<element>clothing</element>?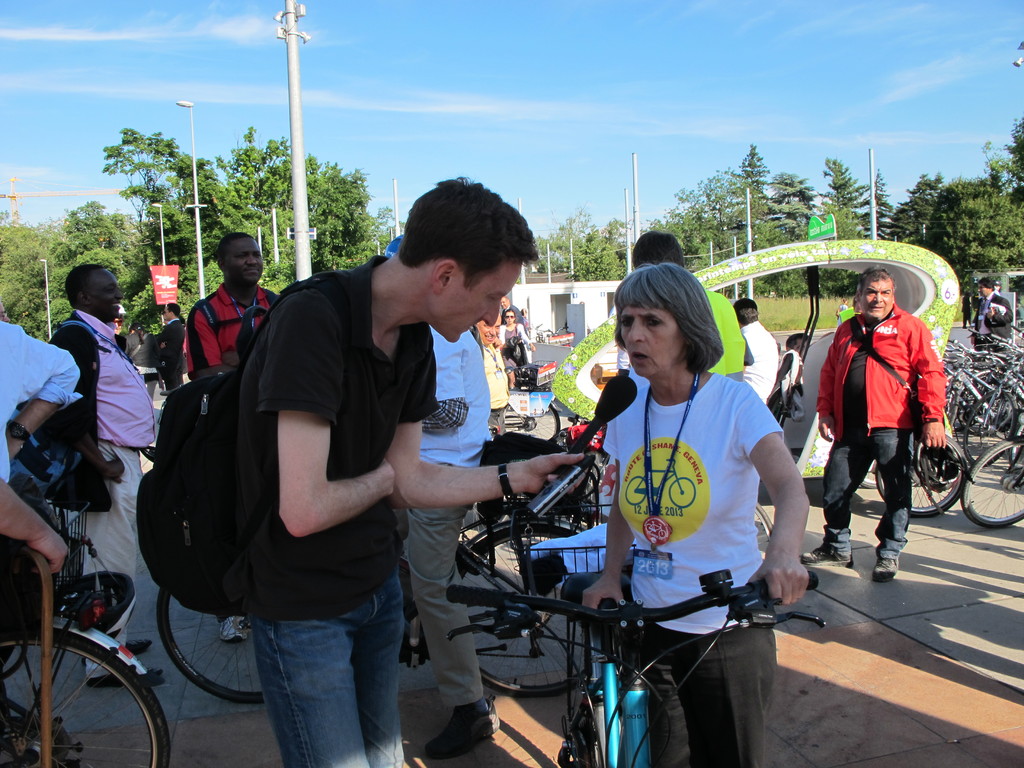
<bbox>603, 372, 783, 767</bbox>
